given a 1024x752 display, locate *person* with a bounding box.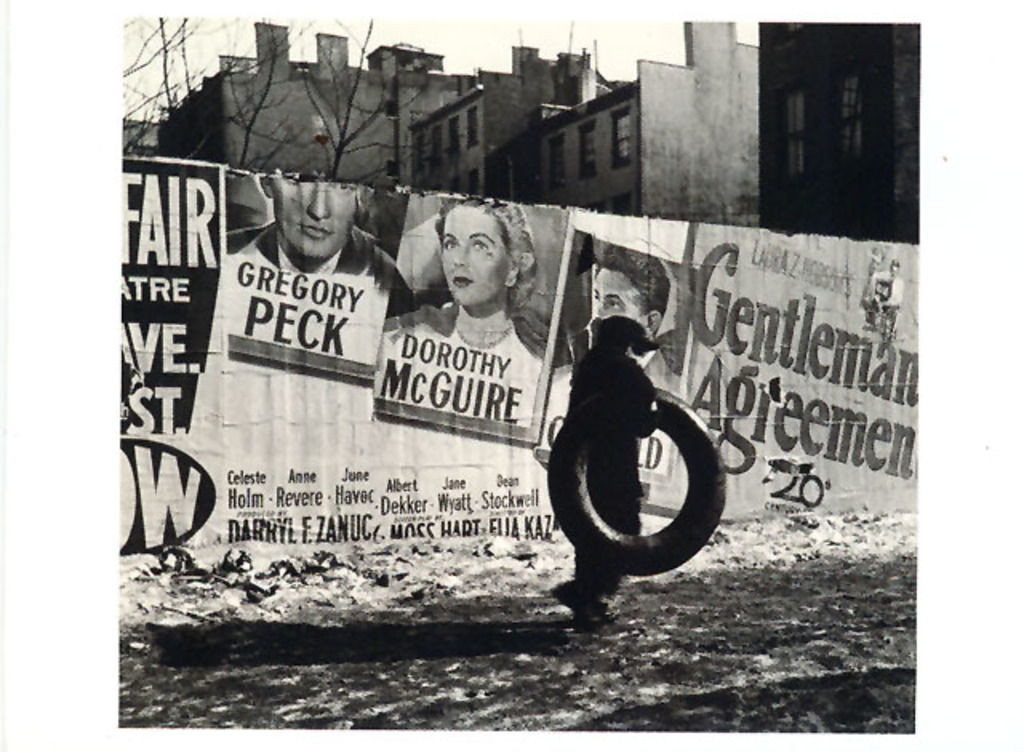
Located: {"left": 558, "top": 315, "right": 654, "bottom": 629}.
